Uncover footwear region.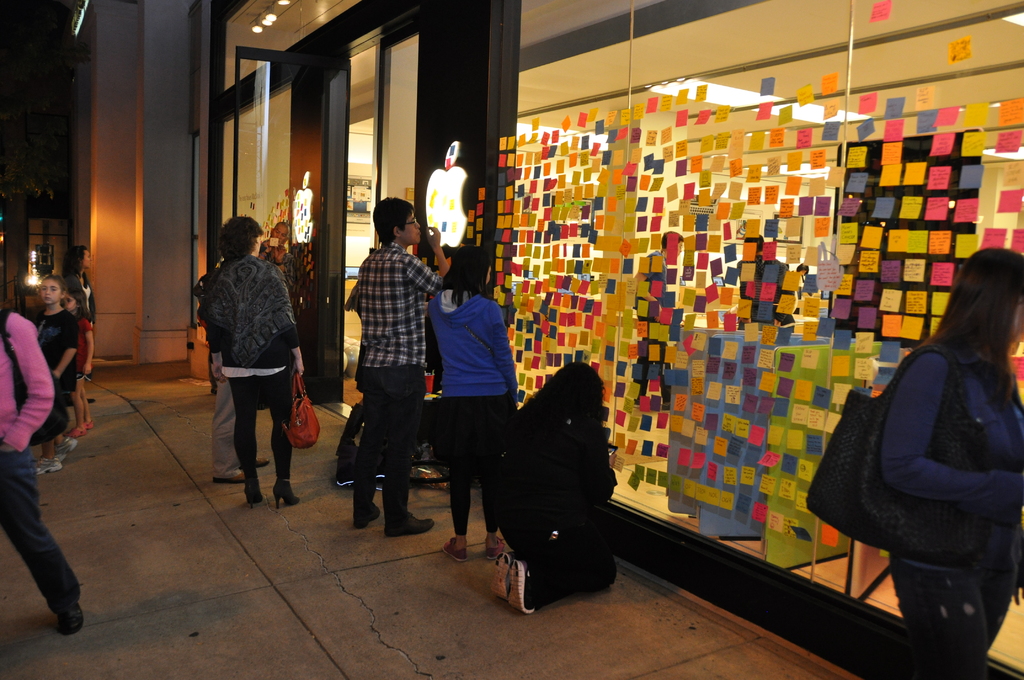
Uncovered: 392, 516, 432, 542.
